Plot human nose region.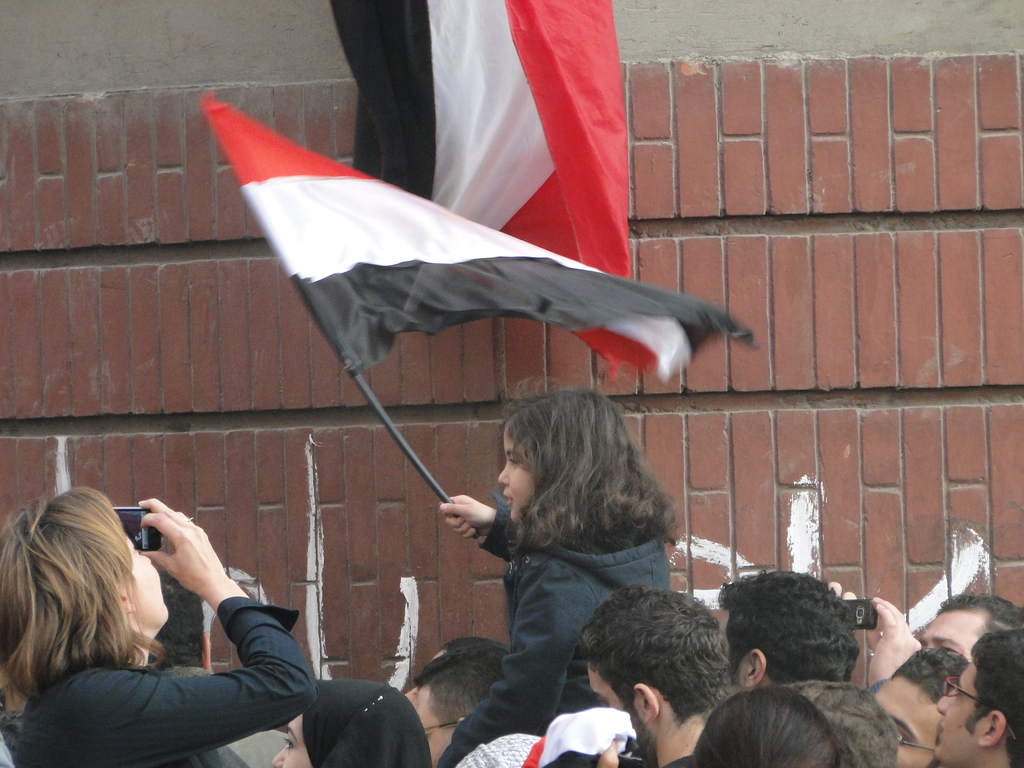
Plotted at region(931, 684, 961, 716).
